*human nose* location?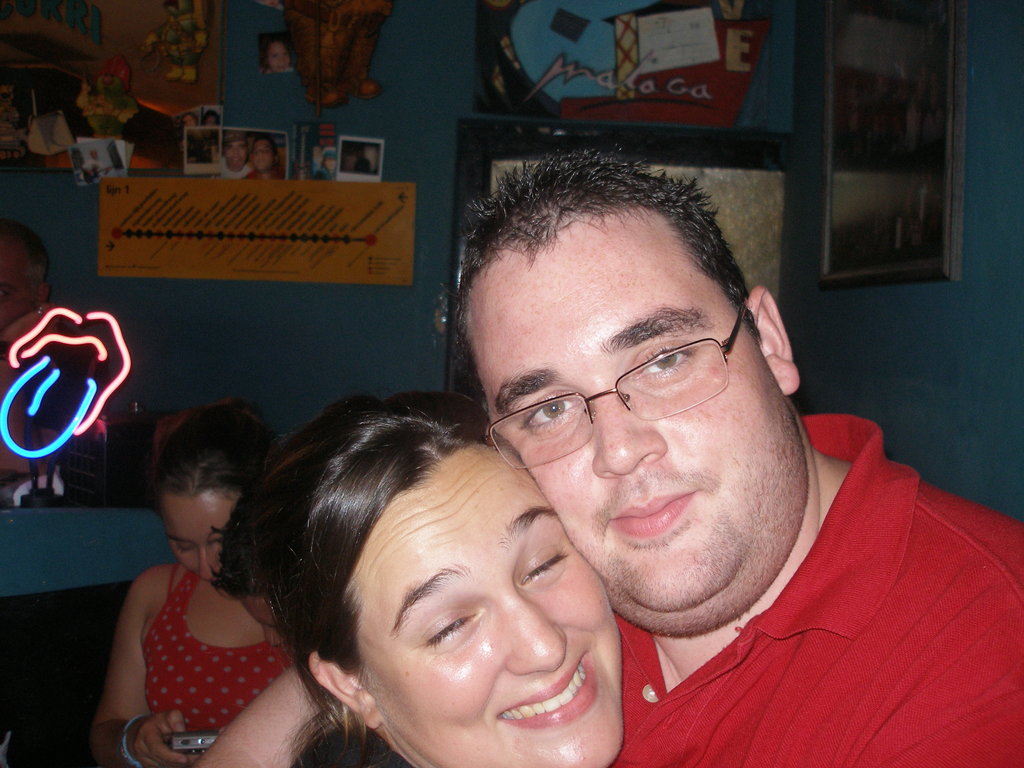
592,387,668,481
